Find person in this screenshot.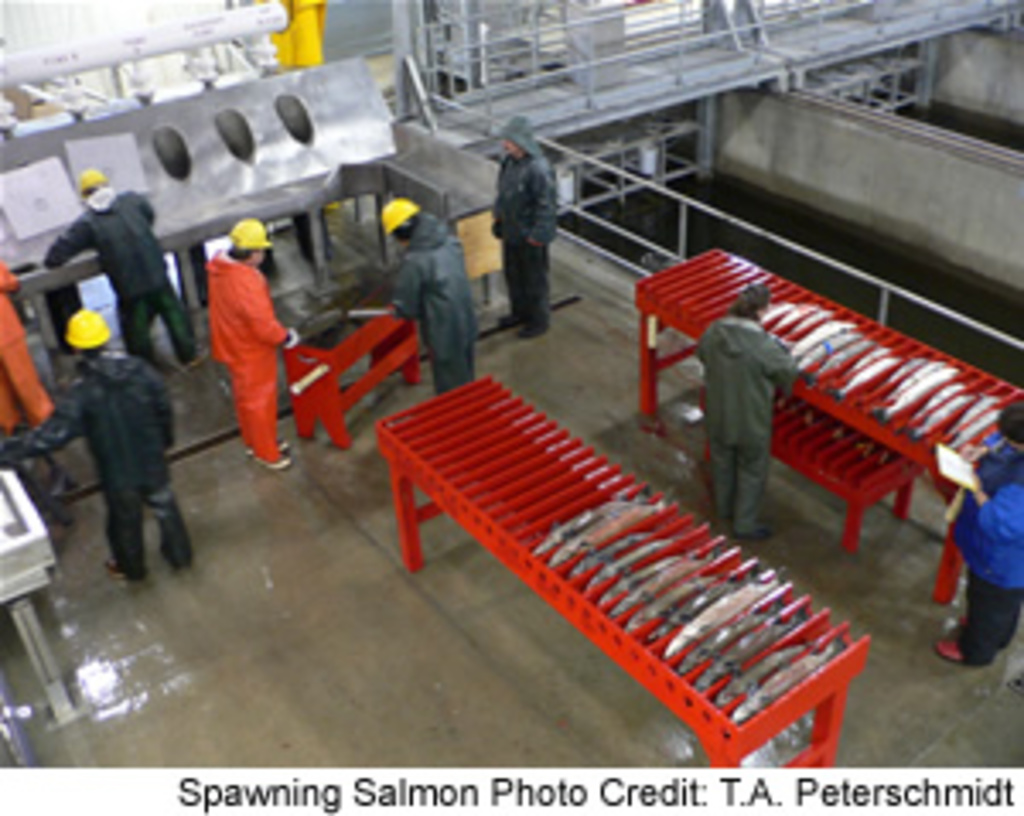
The bounding box for person is {"left": 0, "top": 307, "right": 195, "bottom": 584}.
